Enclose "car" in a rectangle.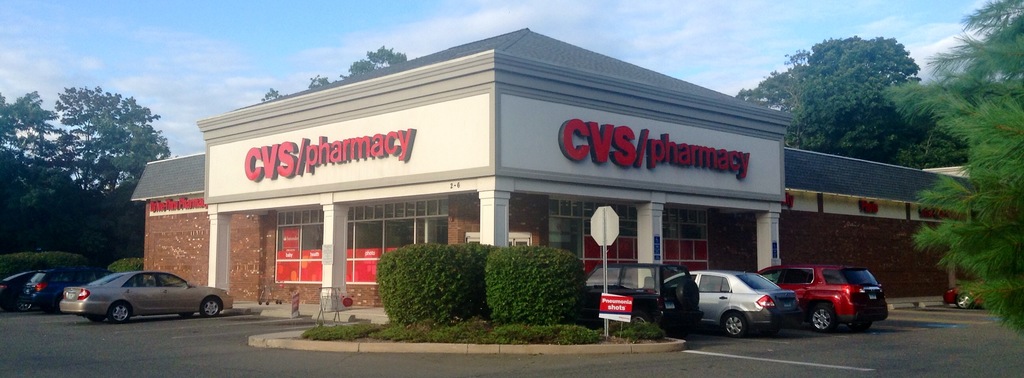
[x1=672, y1=269, x2=797, y2=342].
